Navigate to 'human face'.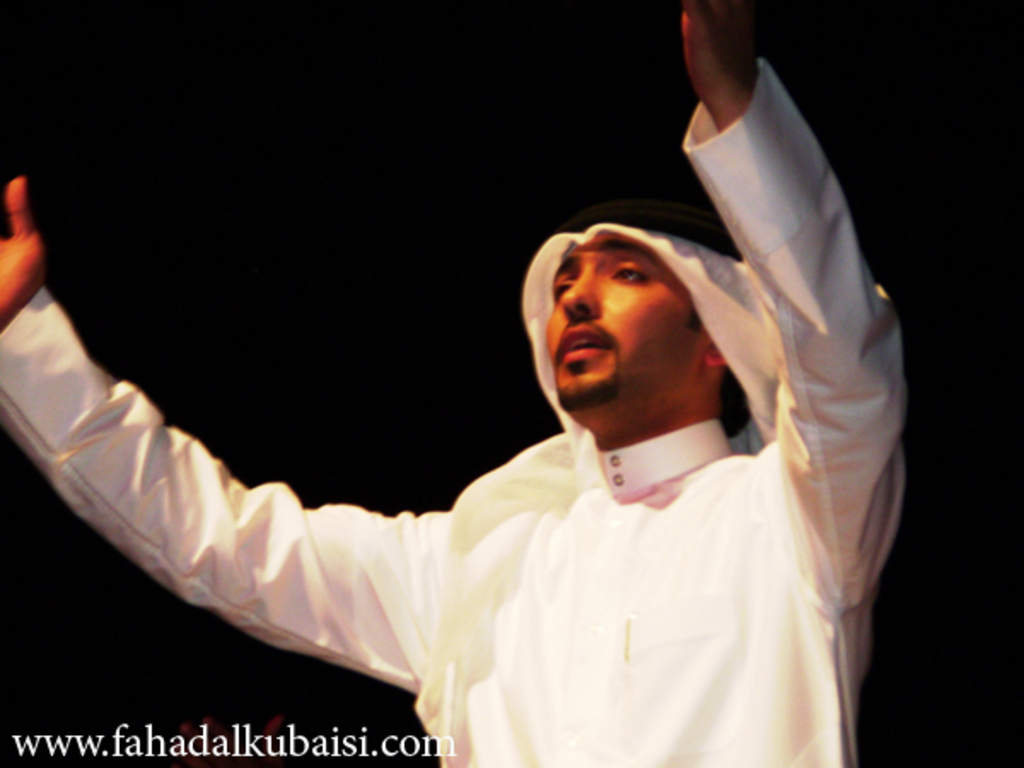
Navigation target: <box>546,242,707,415</box>.
